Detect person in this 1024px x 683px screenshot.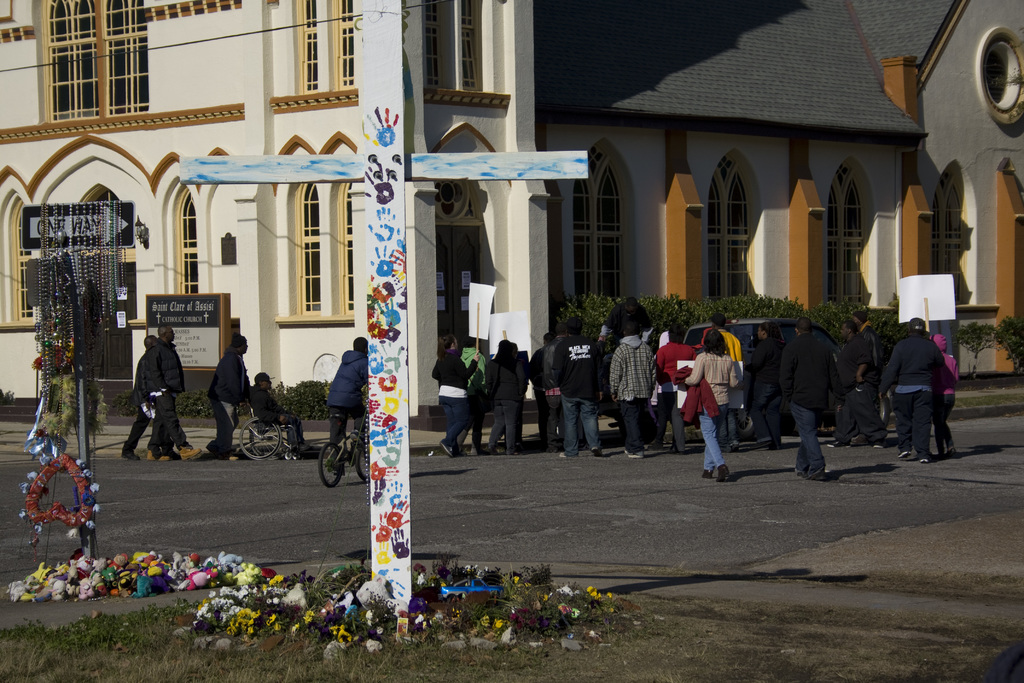
Detection: crop(120, 333, 168, 466).
